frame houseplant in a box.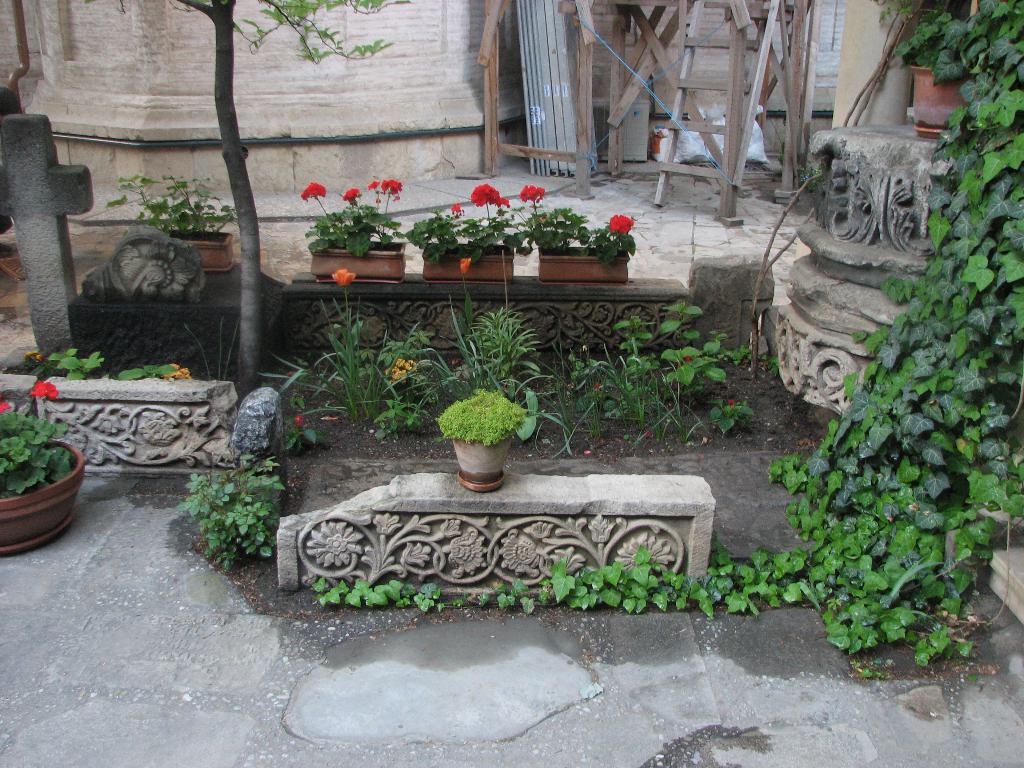
box(895, 8, 992, 143).
